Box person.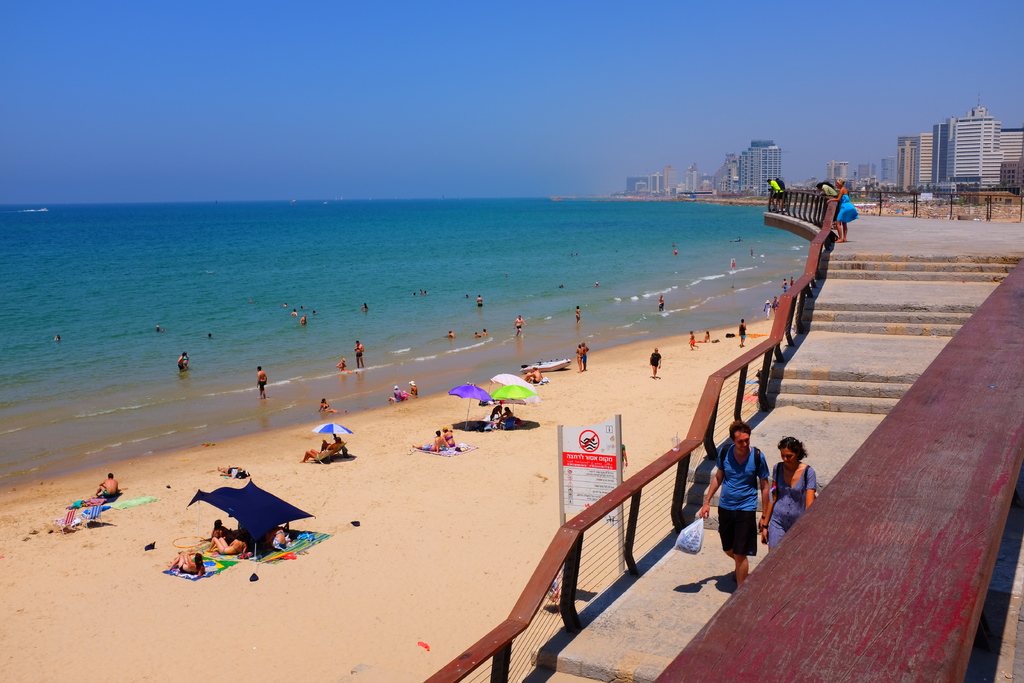
Rect(764, 174, 785, 191).
